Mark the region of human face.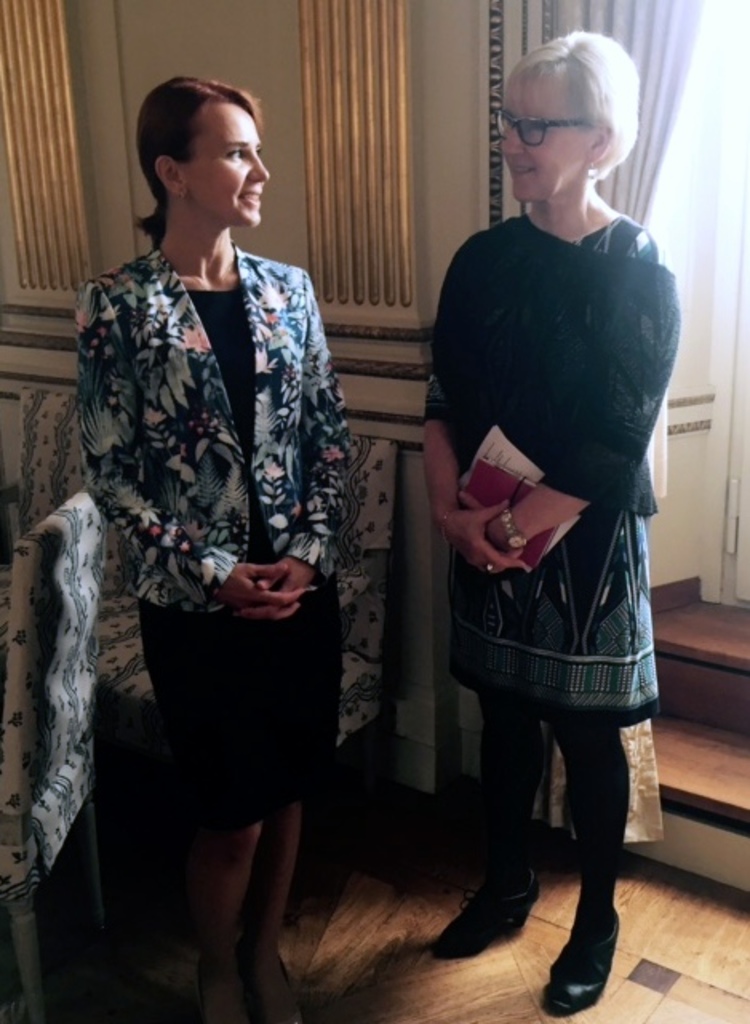
Region: 499, 70, 585, 202.
